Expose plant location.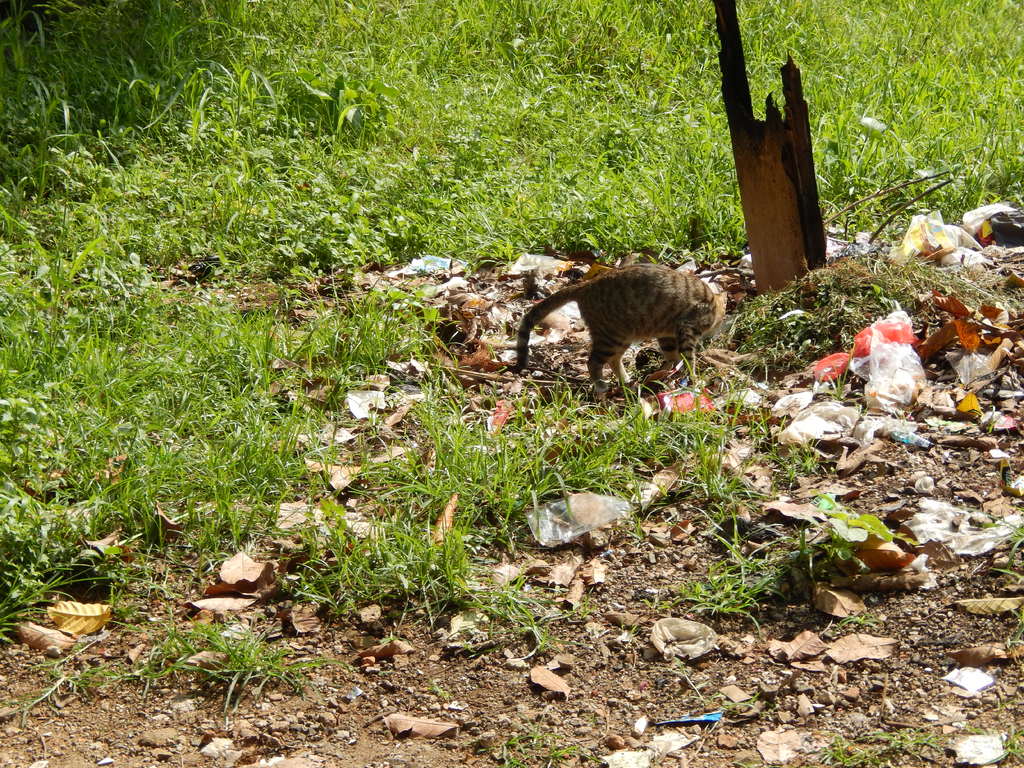
Exposed at [815, 489, 890, 564].
